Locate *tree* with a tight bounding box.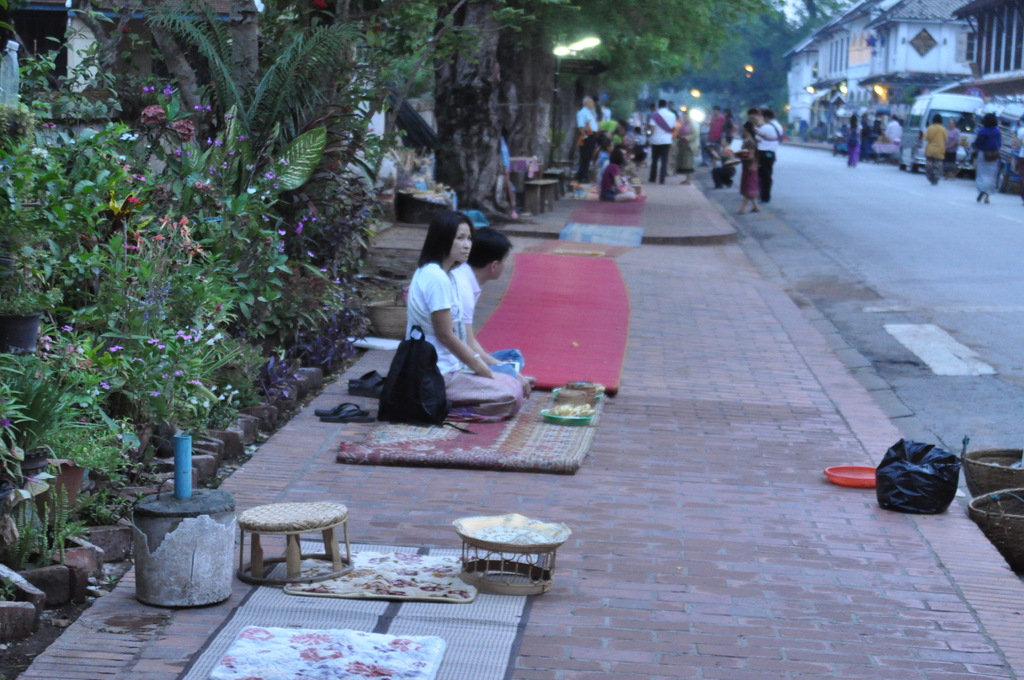
[35,7,508,437].
